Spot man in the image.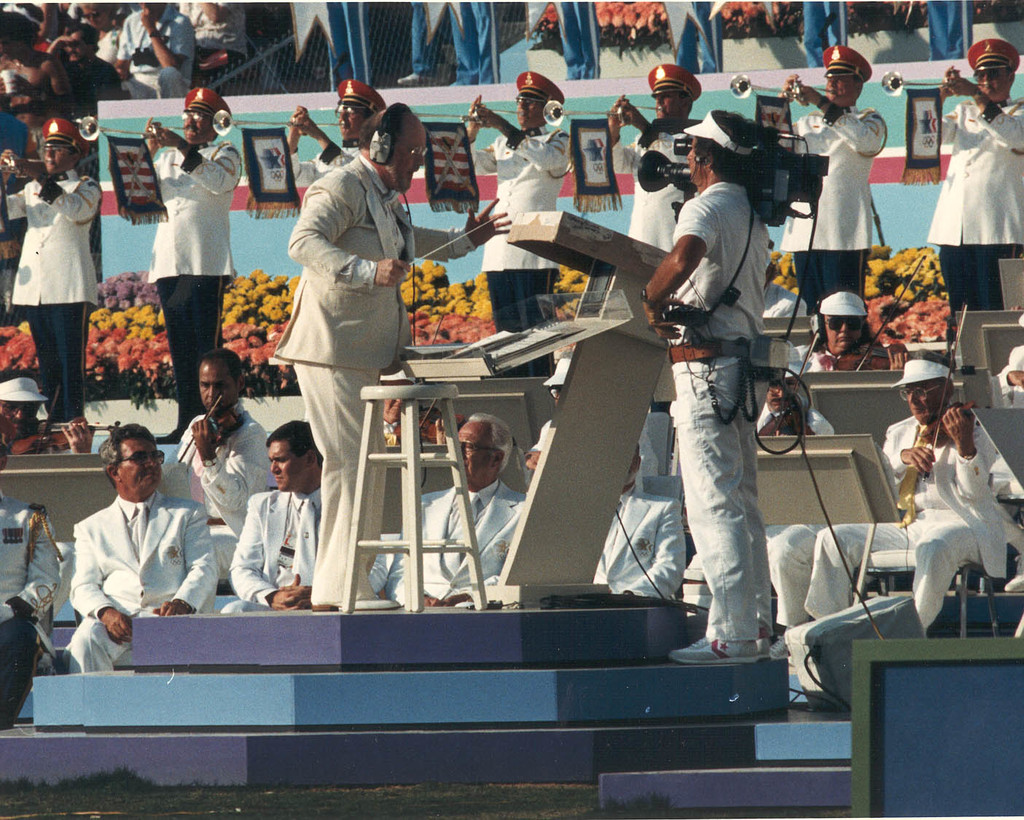
man found at rect(806, 347, 1014, 652).
